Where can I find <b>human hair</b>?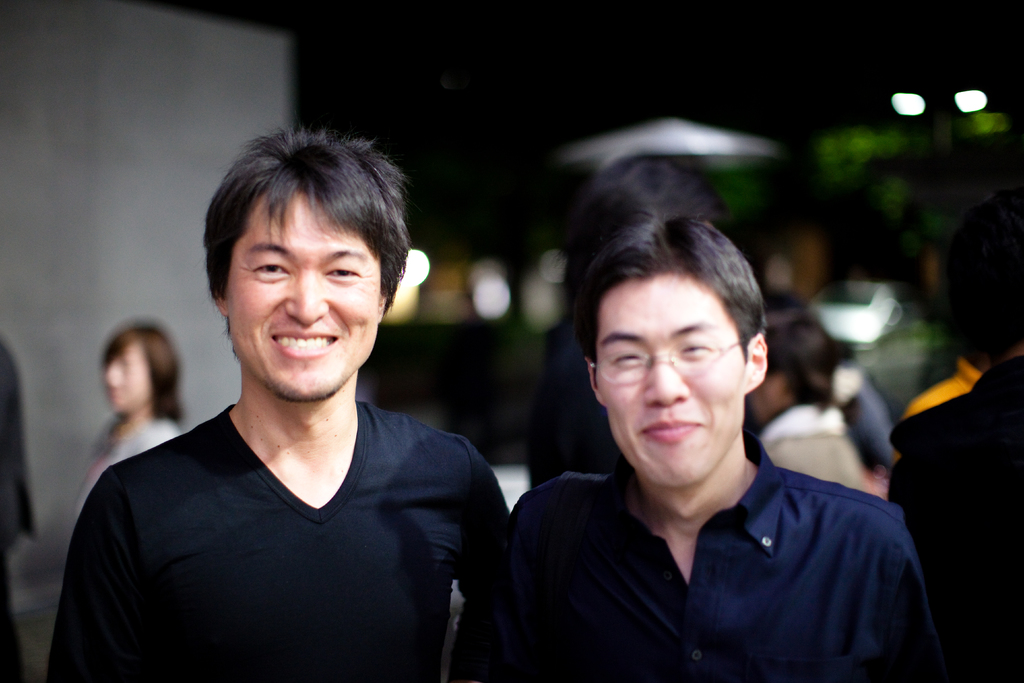
You can find it at {"left": 569, "top": 203, "right": 769, "bottom": 386}.
